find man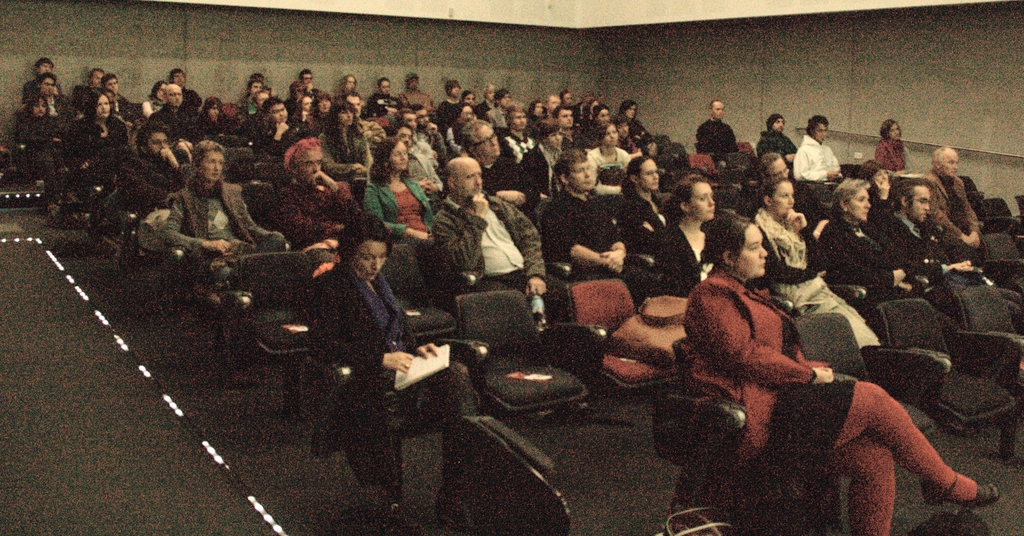
(104,75,130,113)
